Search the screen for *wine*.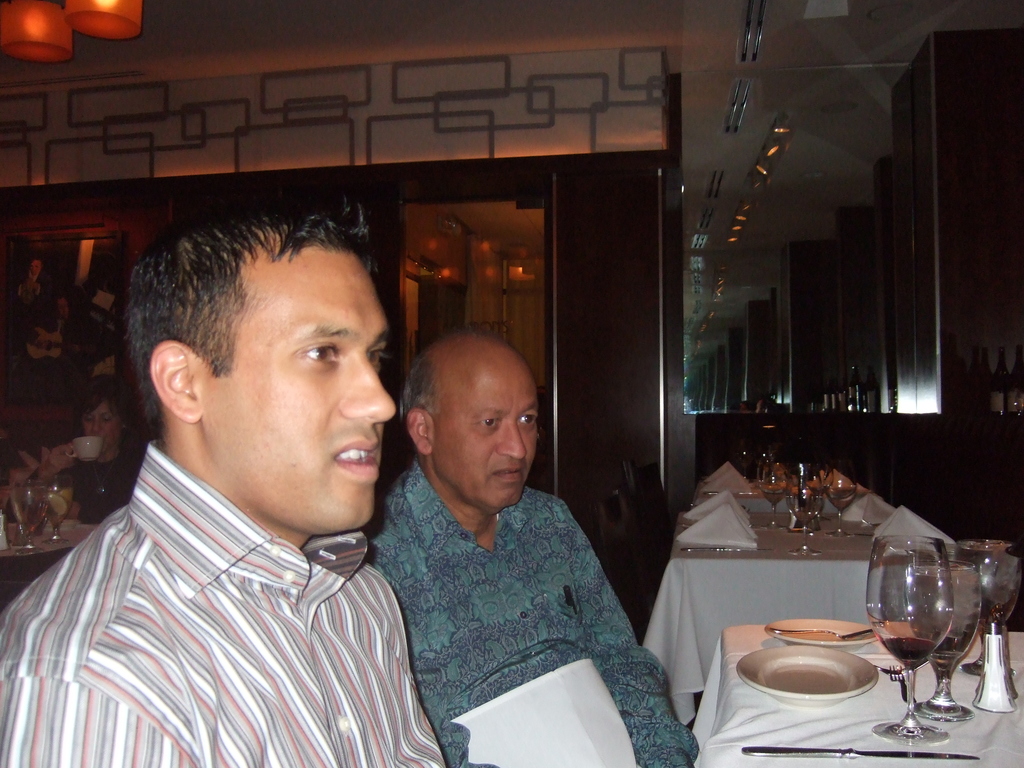
Found at crop(878, 638, 935, 679).
